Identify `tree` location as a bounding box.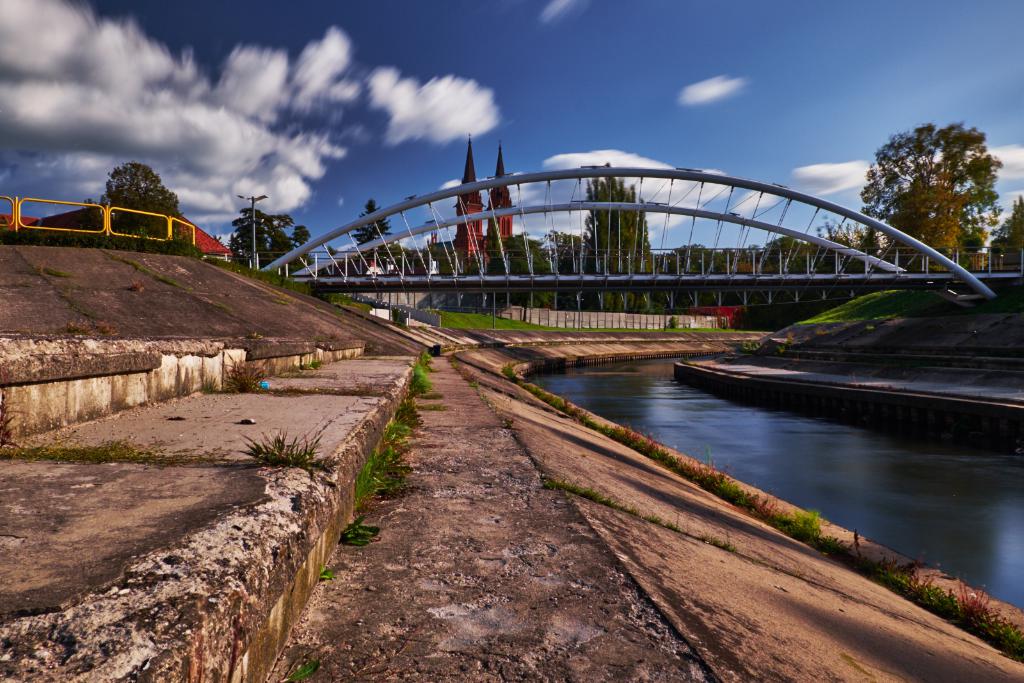
select_region(860, 222, 893, 259).
